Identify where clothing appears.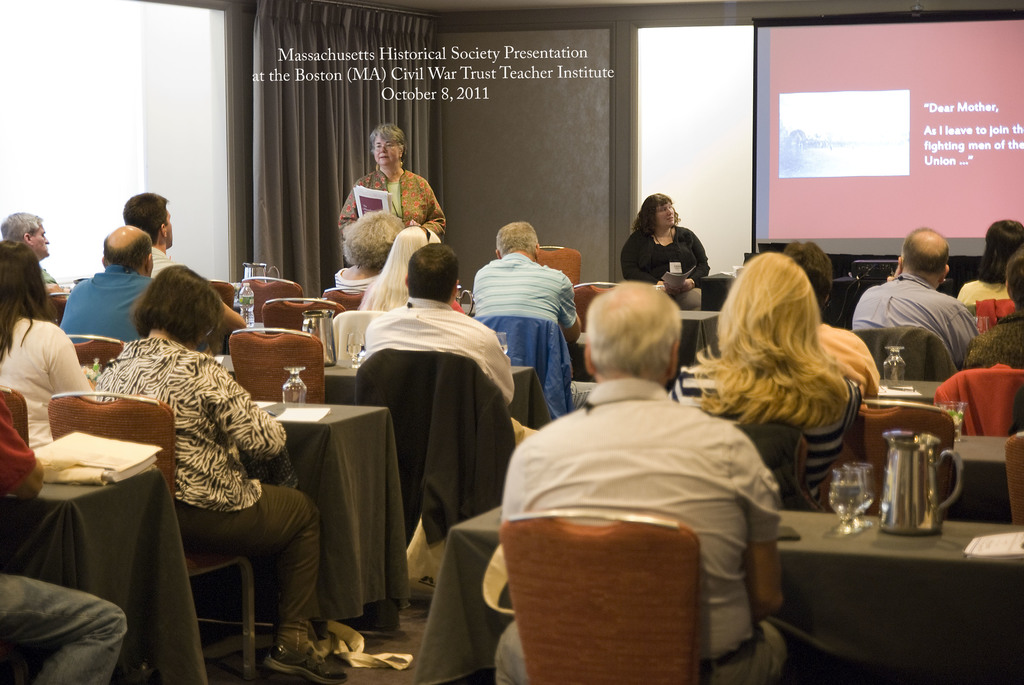
Appears at x1=470, y1=253, x2=576, y2=332.
